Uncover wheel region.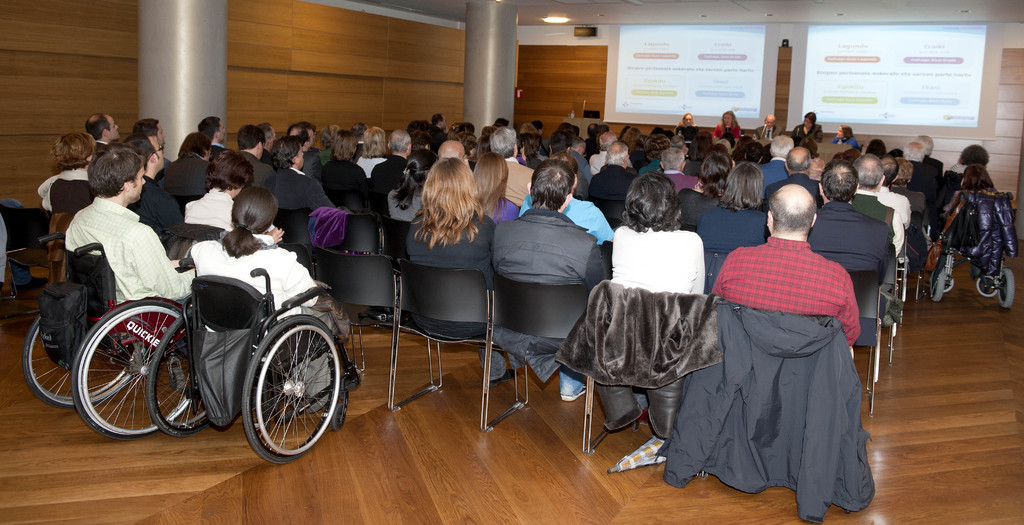
Uncovered: rect(975, 275, 997, 299).
